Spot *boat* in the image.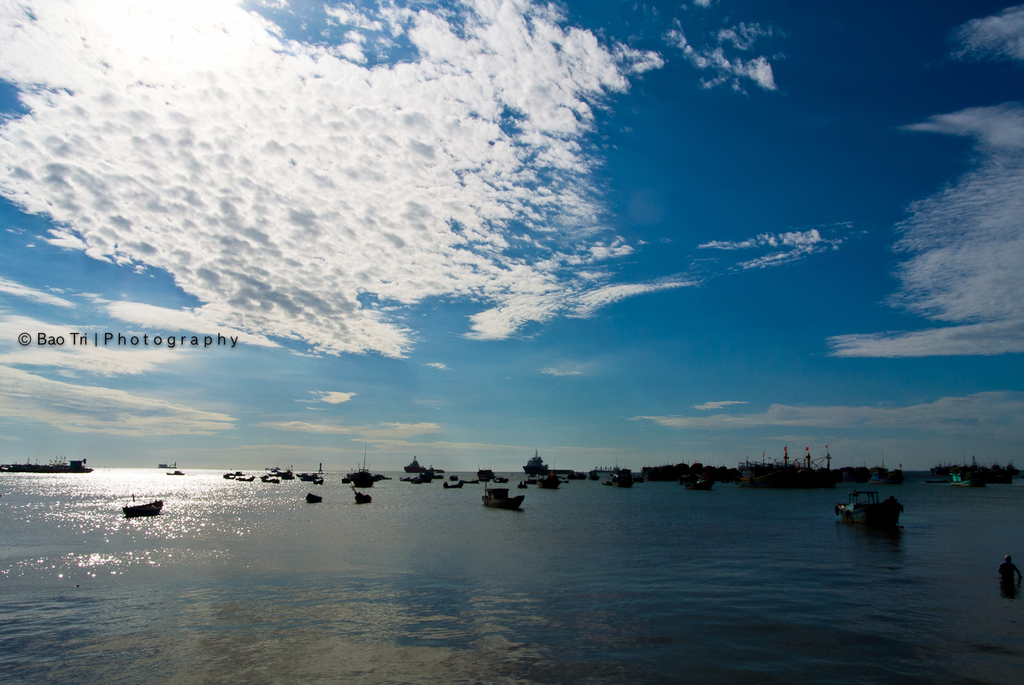
*boat* found at (524, 454, 547, 479).
